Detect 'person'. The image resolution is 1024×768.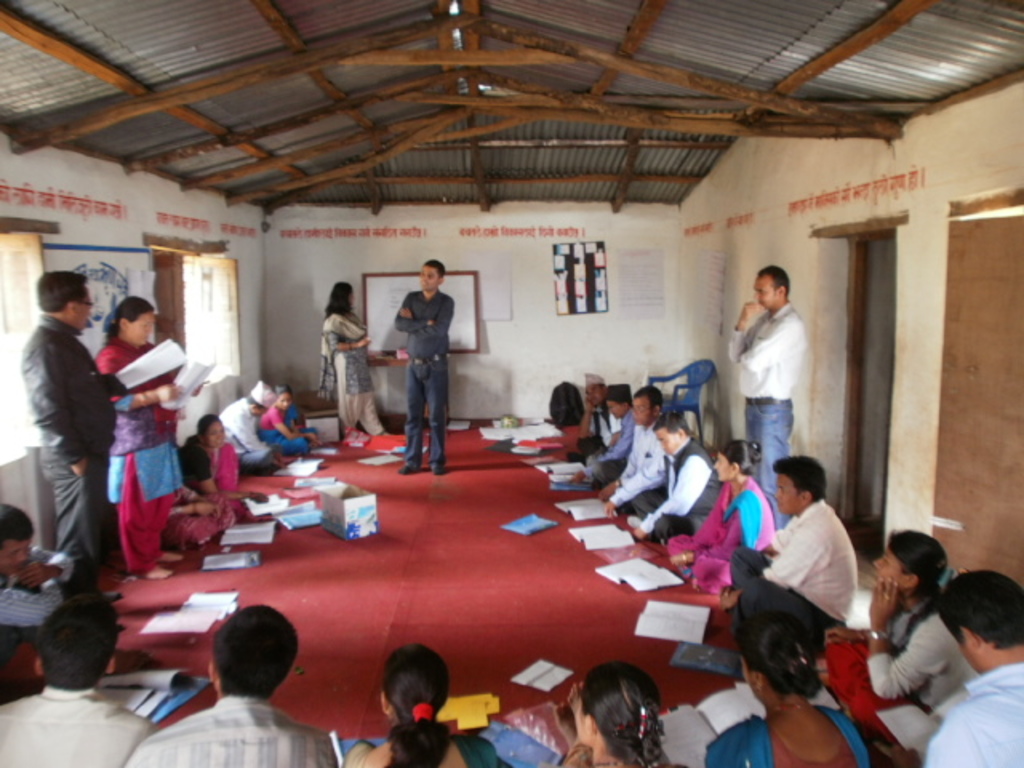
bbox=[706, 602, 886, 766].
